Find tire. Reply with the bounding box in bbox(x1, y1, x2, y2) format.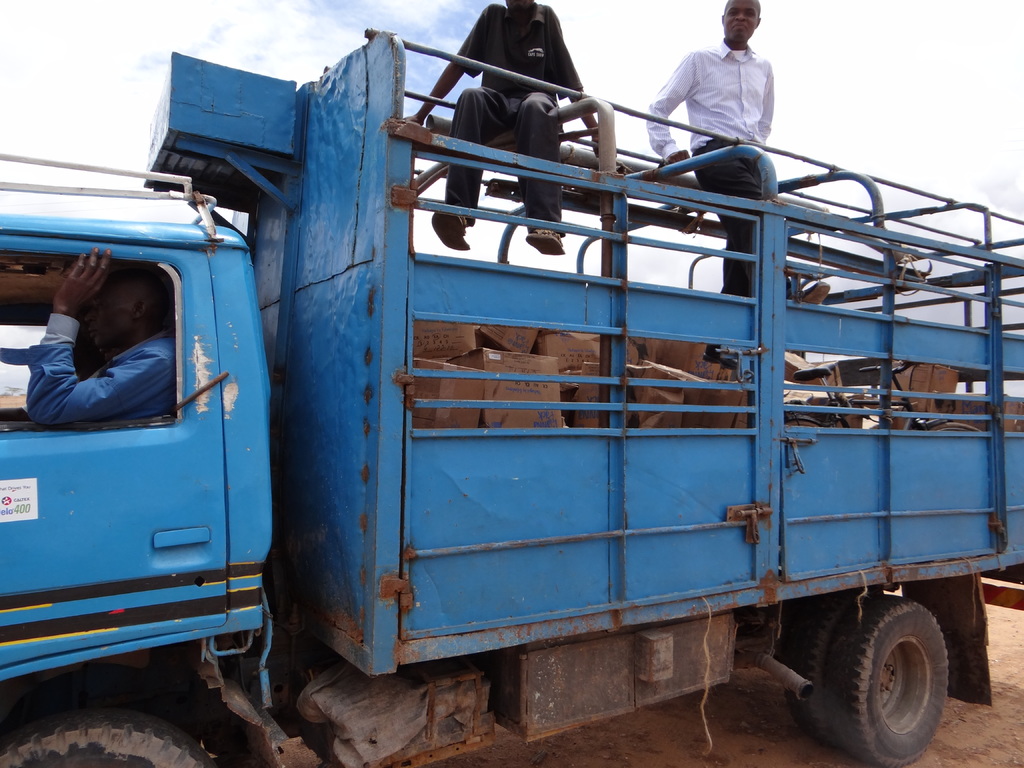
bbox(837, 595, 955, 767).
